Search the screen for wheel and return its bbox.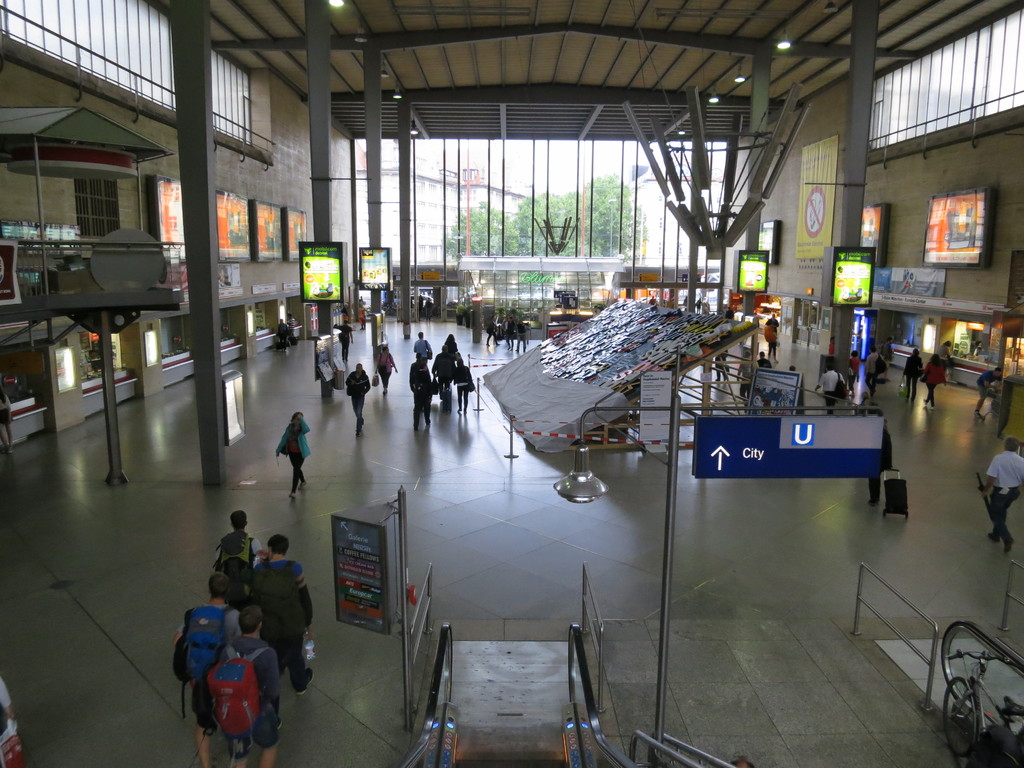
Found: l=945, t=678, r=977, b=758.
